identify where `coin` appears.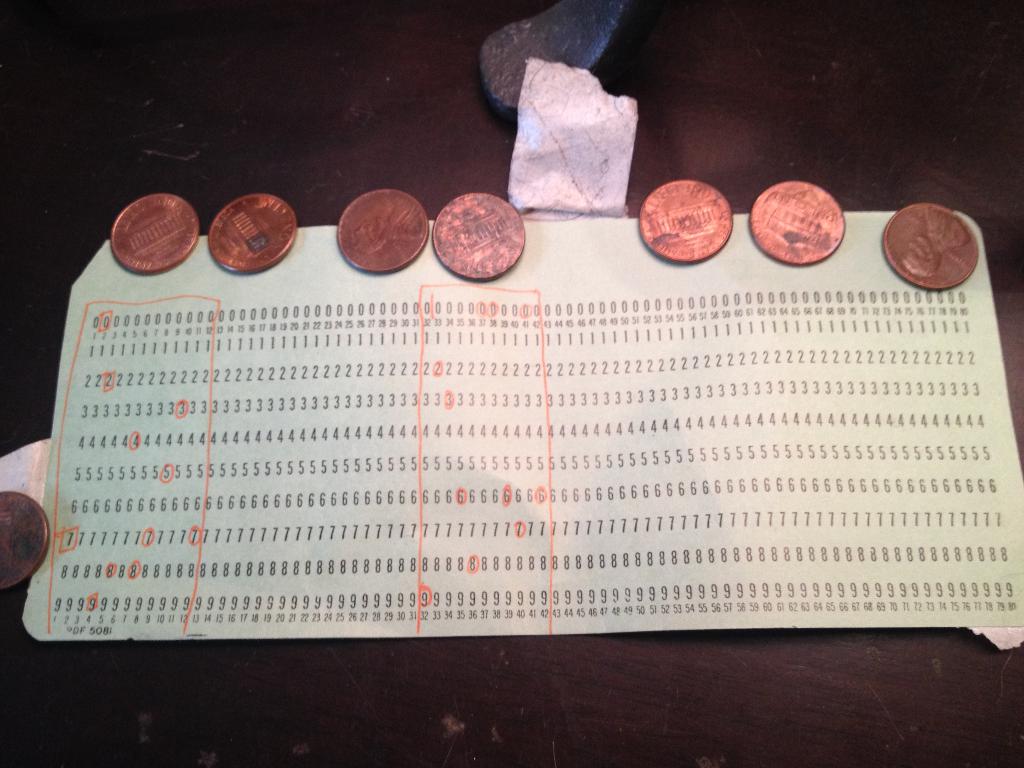
Appears at <box>633,176,732,264</box>.
